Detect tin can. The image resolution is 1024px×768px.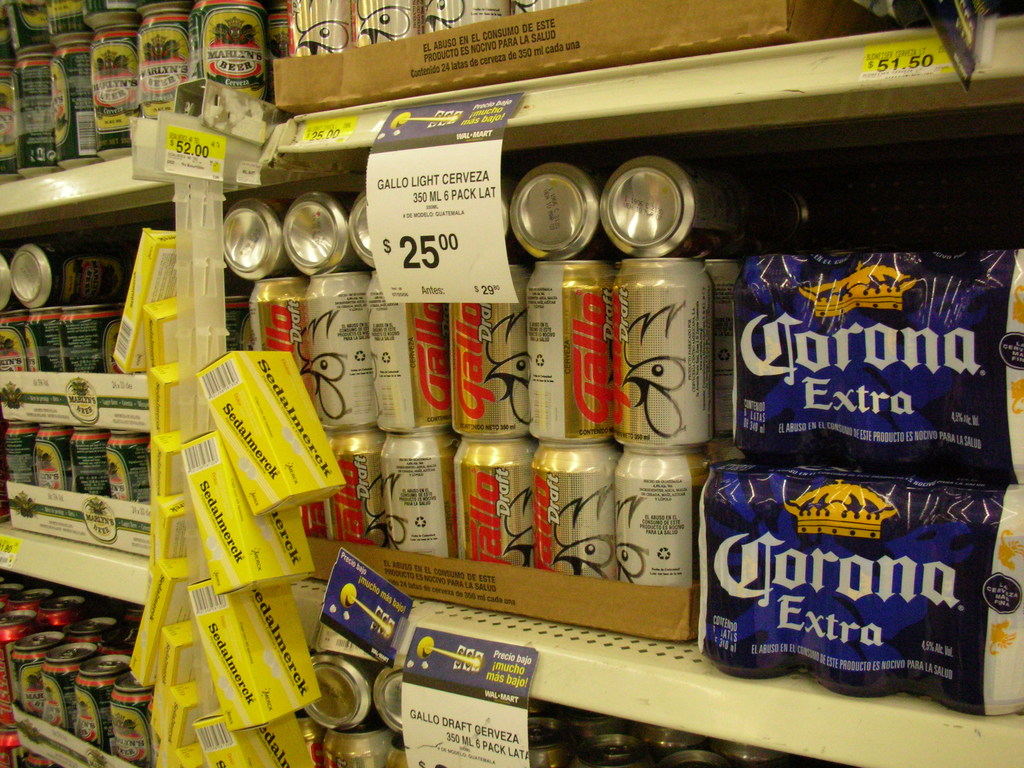
0/255/12/309.
